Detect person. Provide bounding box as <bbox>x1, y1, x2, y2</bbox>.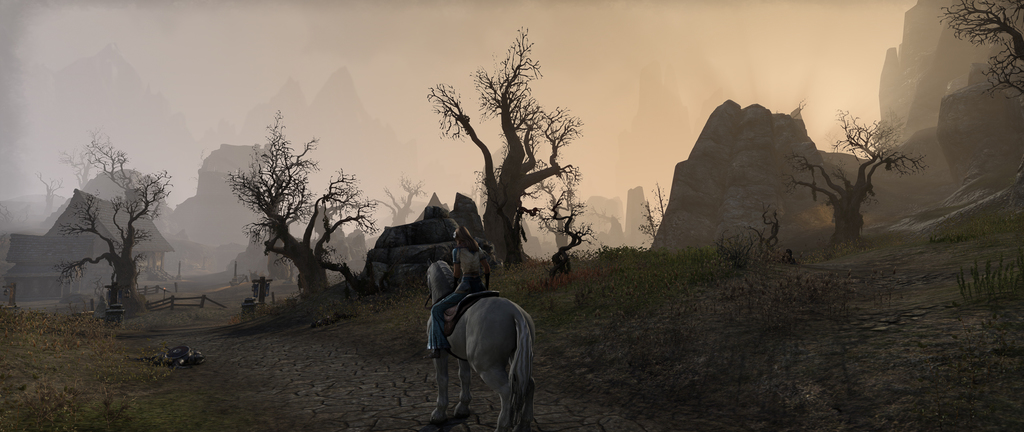
<bbox>428, 227, 494, 362</bbox>.
